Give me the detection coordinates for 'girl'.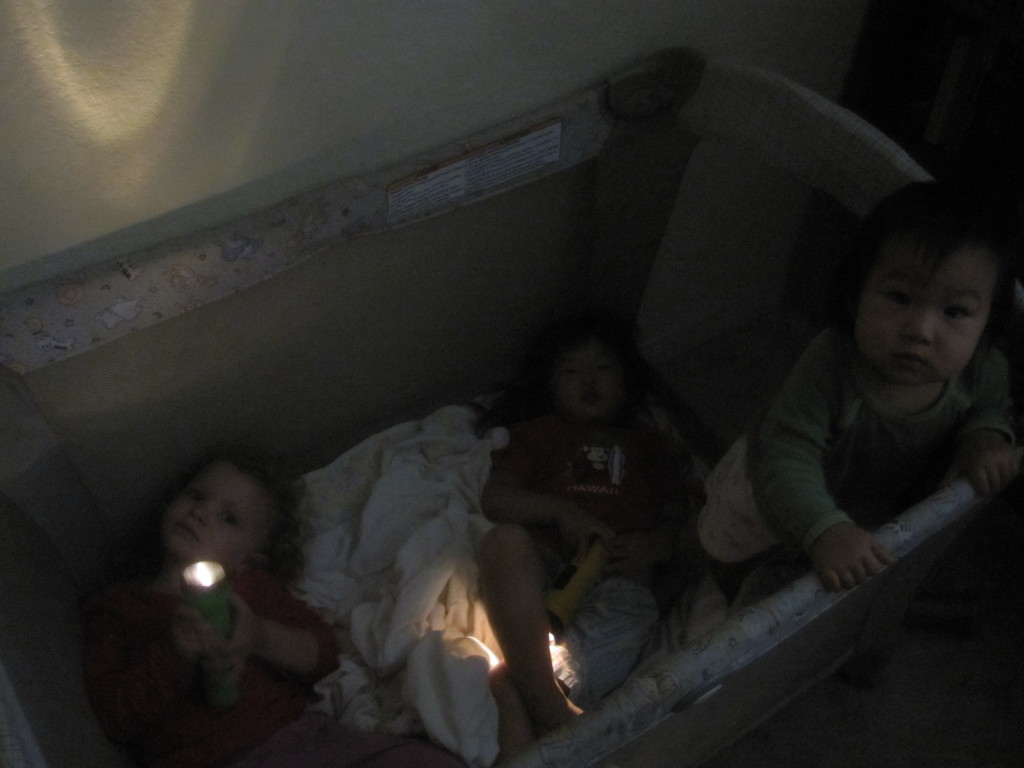
region(488, 302, 691, 753).
